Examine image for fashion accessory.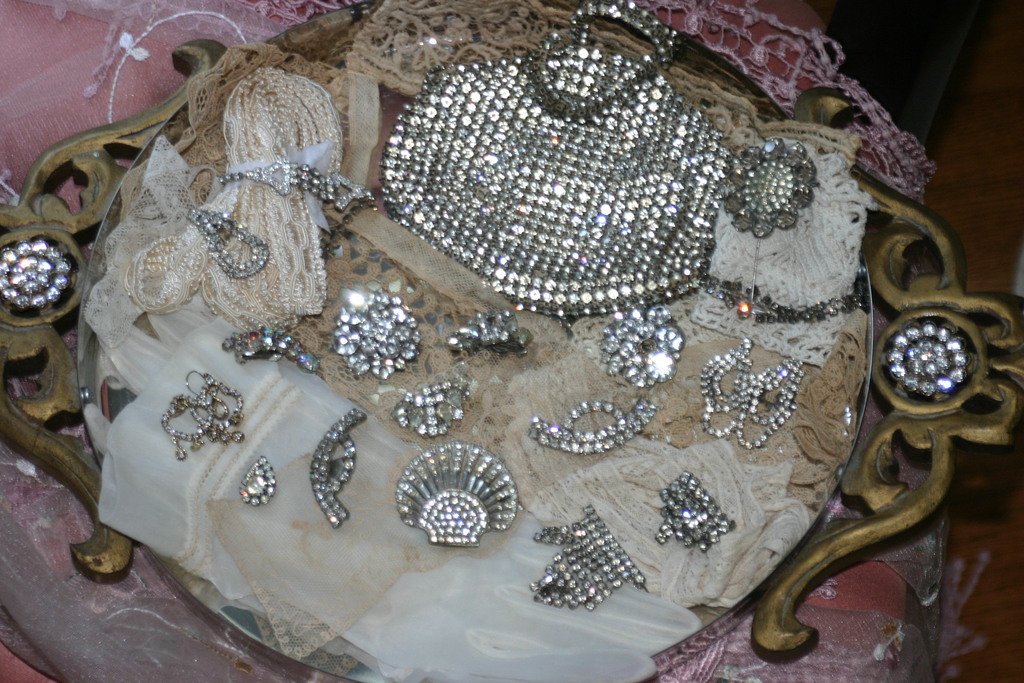
Examination result: bbox=[320, 281, 419, 378].
